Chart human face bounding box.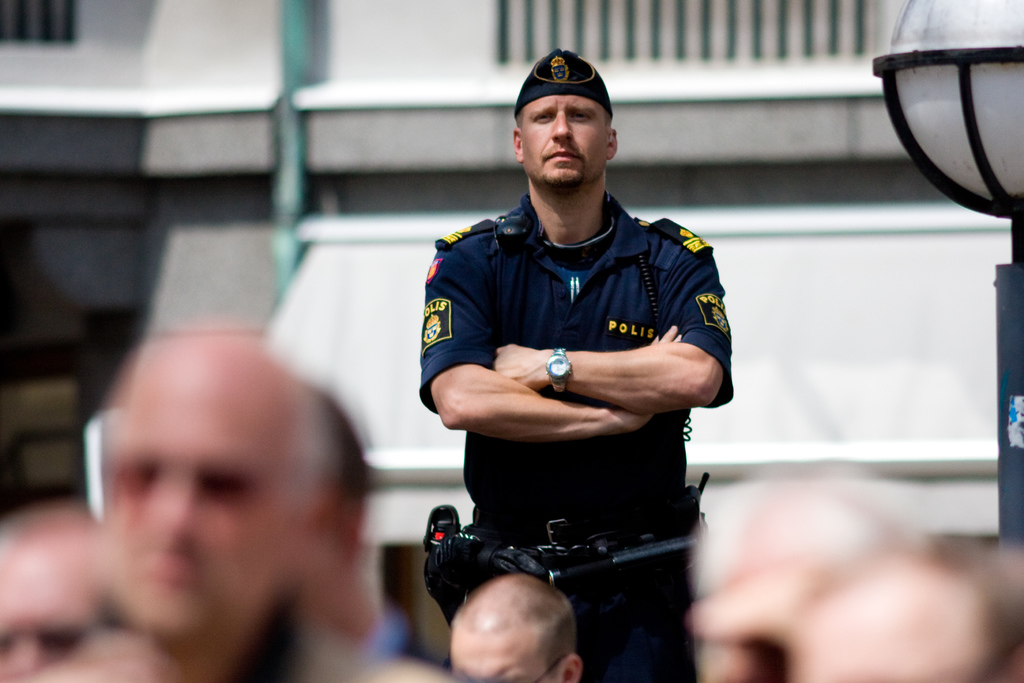
Charted: <region>100, 373, 304, 649</region>.
